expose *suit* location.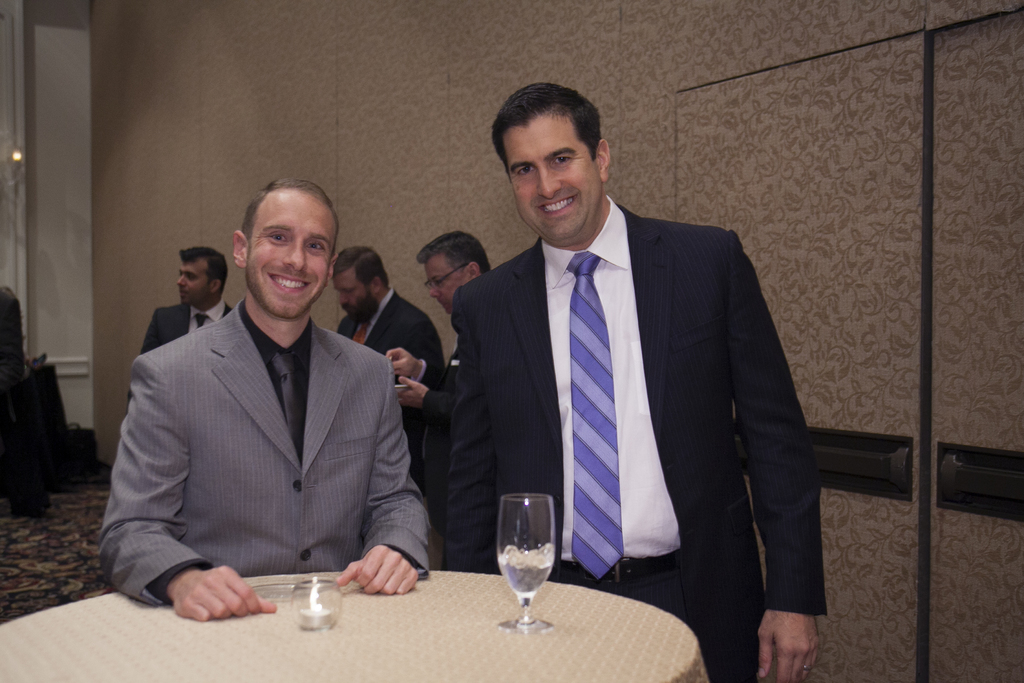
Exposed at {"left": 95, "top": 292, "right": 433, "bottom": 602}.
